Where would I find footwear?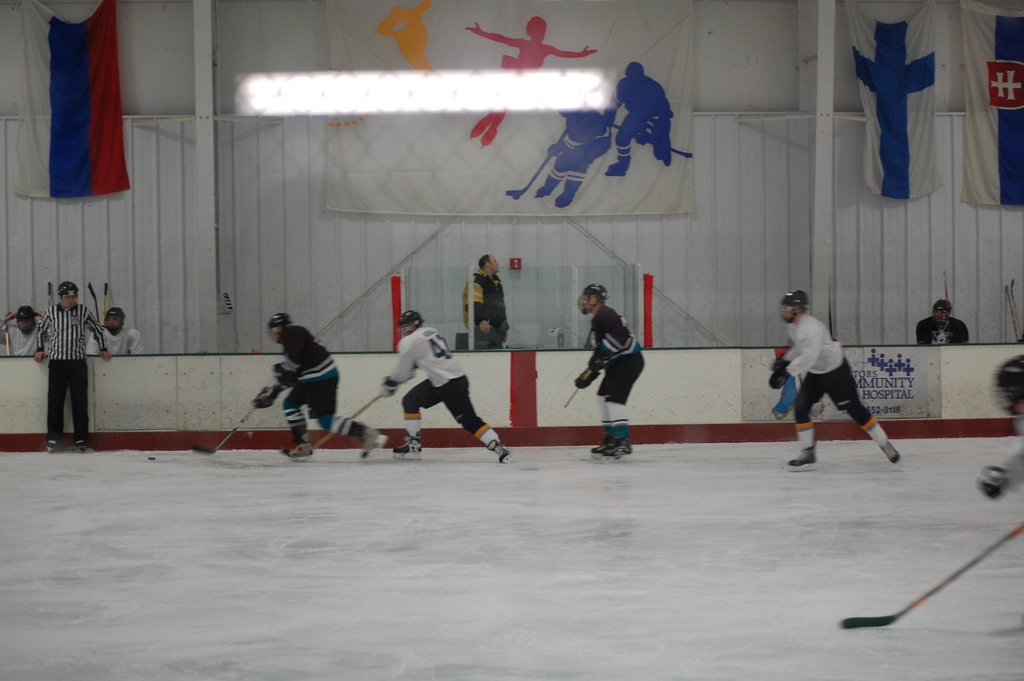
At {"left": 491, "top": 441, "right": 511, "bottom": 466}.
